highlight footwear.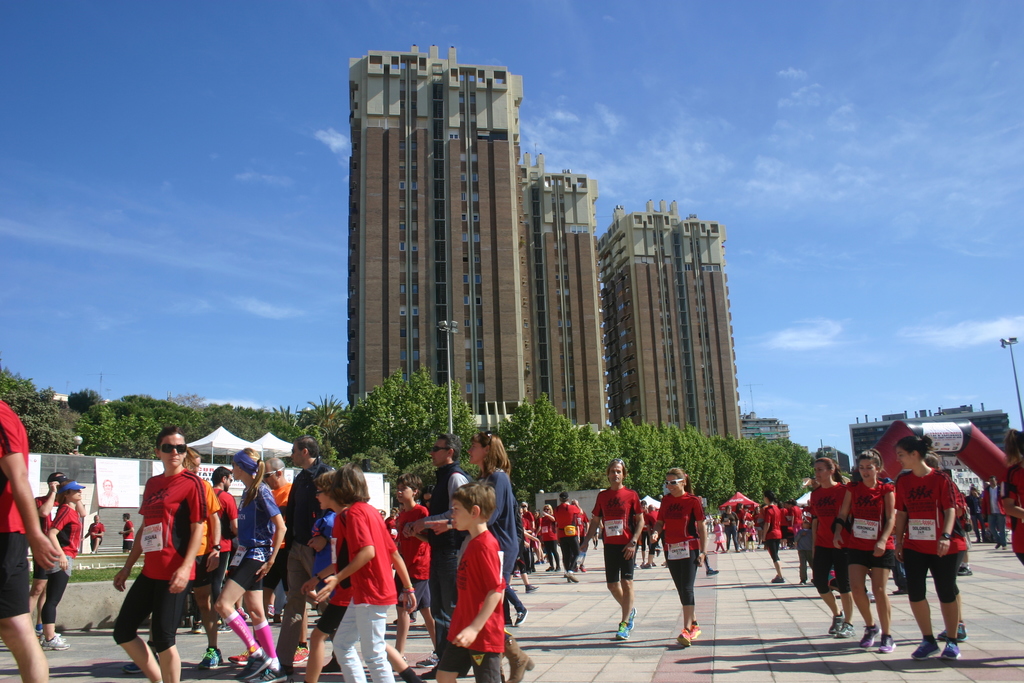
Highlighted region: (861, 623, 886, 650).
